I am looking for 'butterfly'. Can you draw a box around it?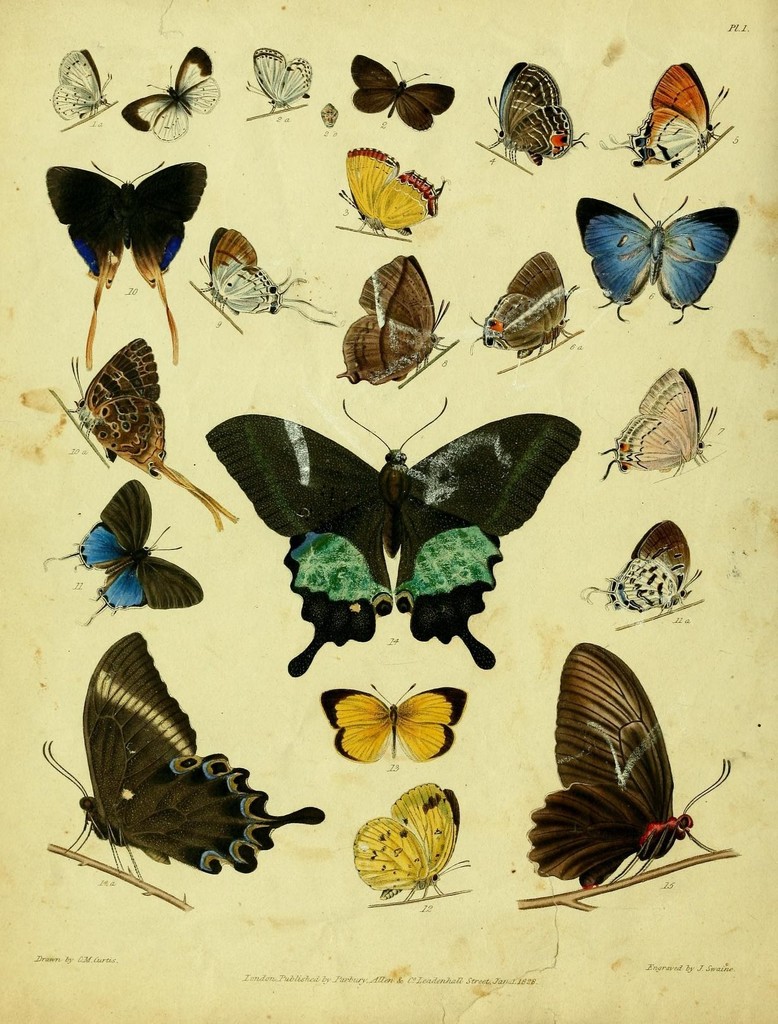
Sure, the bounding box is Rect(336, 147, 446, 240).
